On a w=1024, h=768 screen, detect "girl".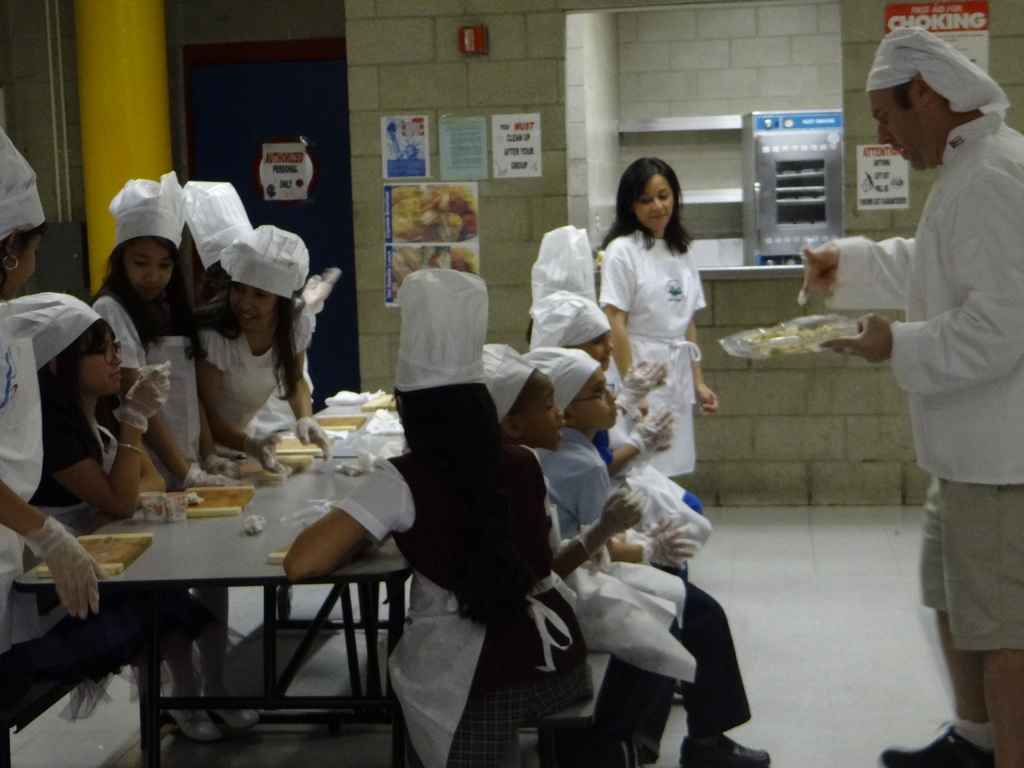
bbox=(196, 220, 333, 477).
